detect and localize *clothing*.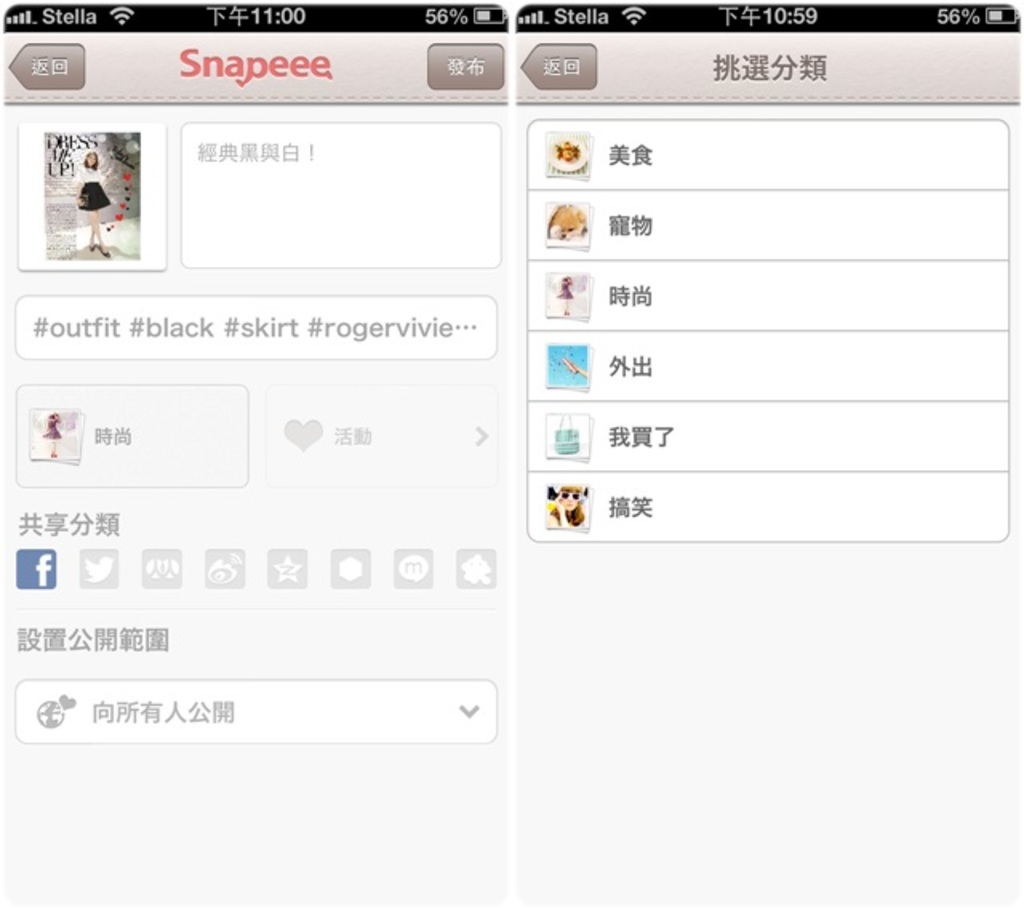
Localized at x1=554 y1=509 x2=582 y2=525.
